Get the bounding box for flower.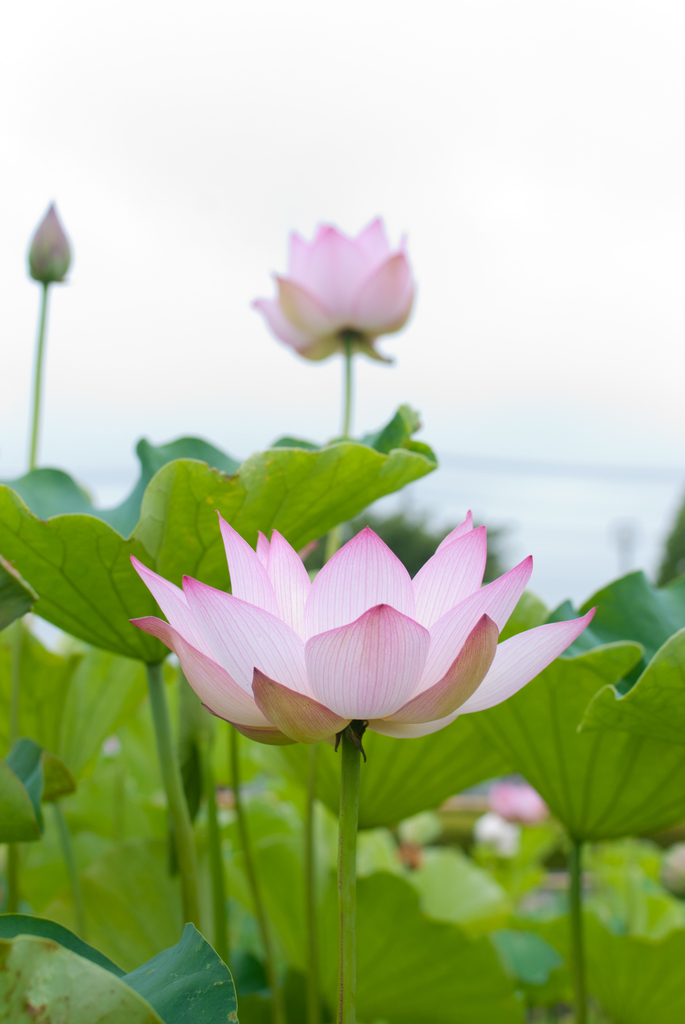
detection(248, 209, 417, 364).
